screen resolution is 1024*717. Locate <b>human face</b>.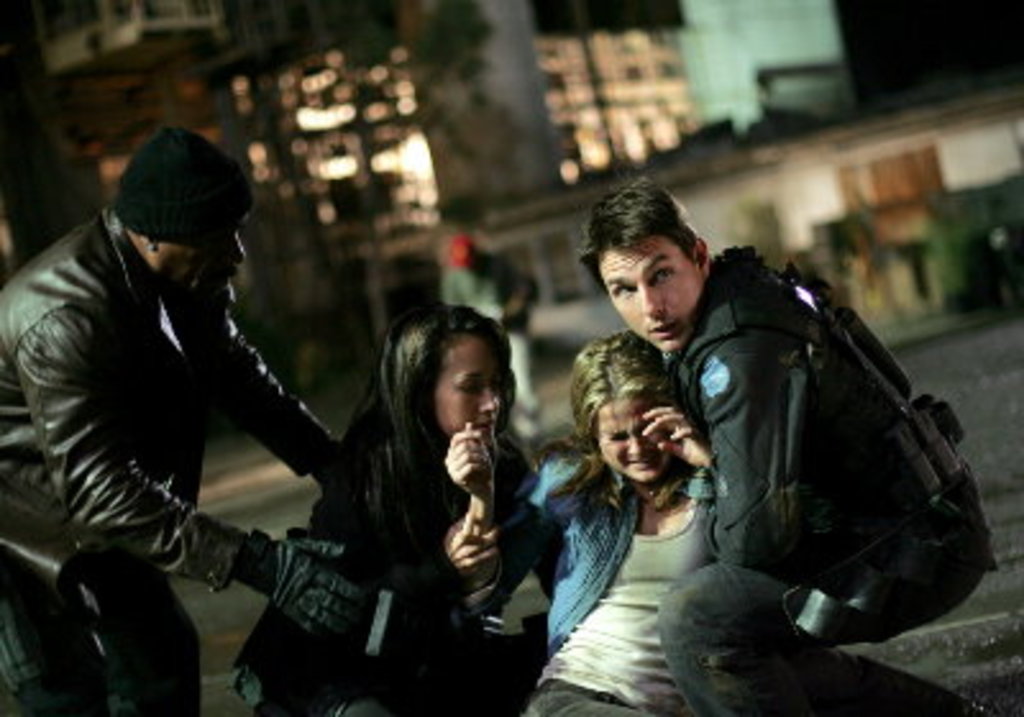
<region>164, 223, 248, 300</region>.
